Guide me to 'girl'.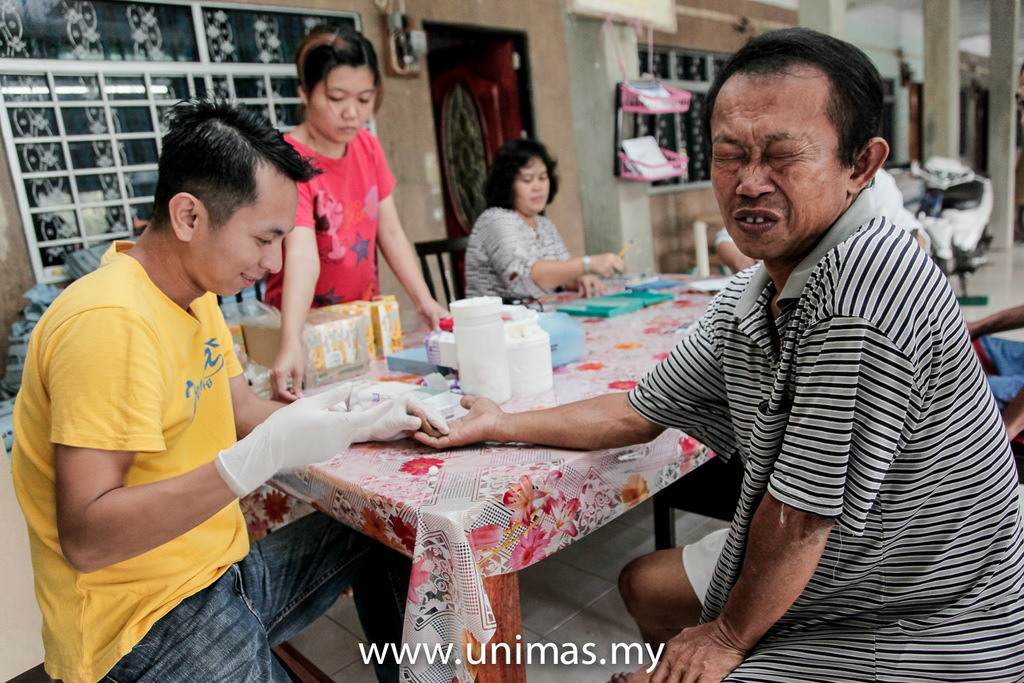
Guidance: 261 16 453 600.
